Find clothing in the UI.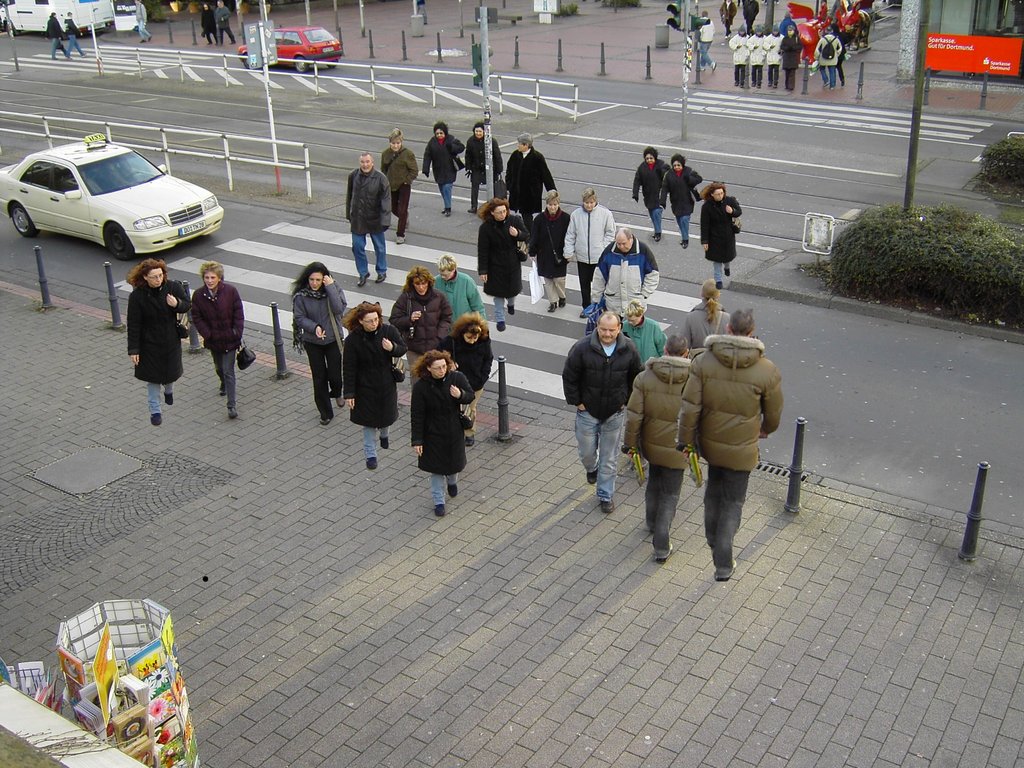
UI element at 526,213,572,301.
